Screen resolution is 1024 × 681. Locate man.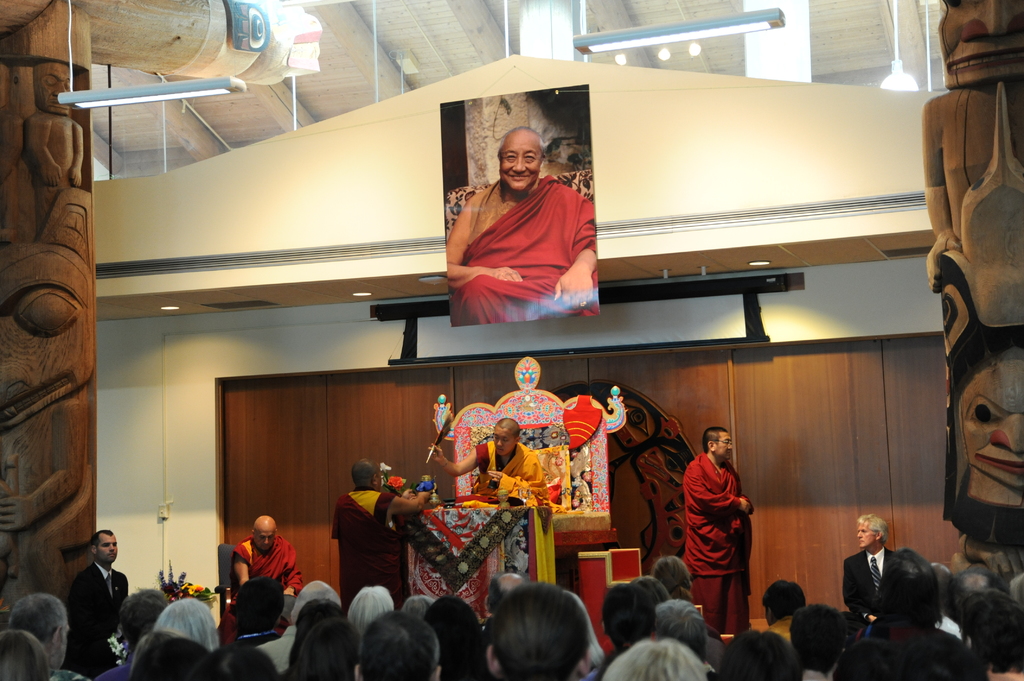
<region>52, 529, 124, 664</region>.
